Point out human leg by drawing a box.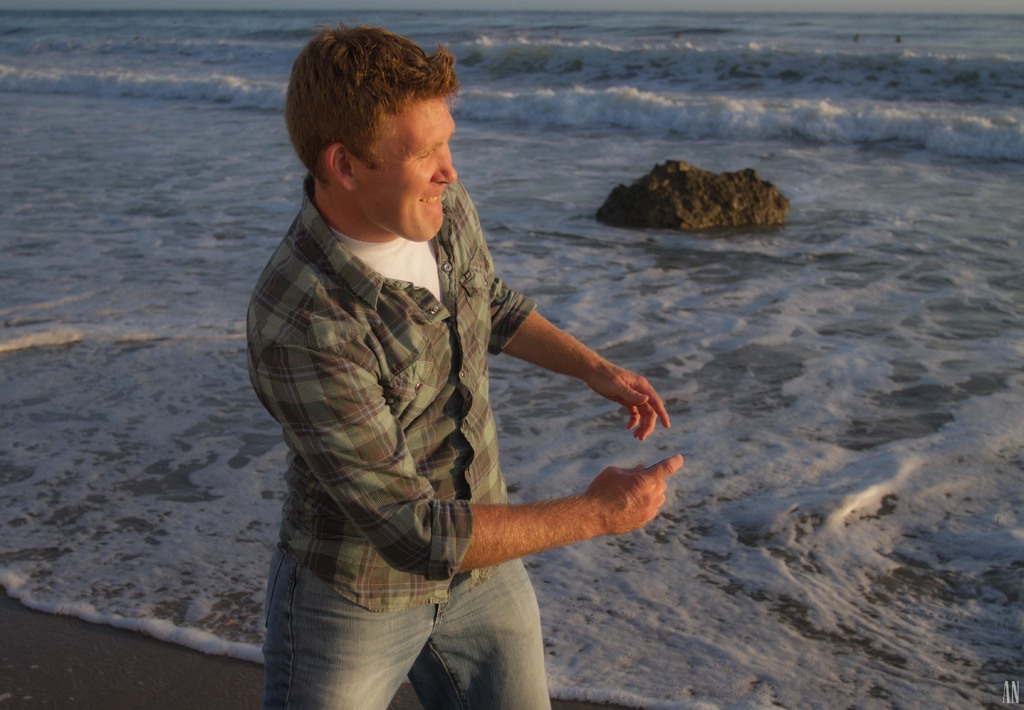
box(426, 554, 552, 707).
